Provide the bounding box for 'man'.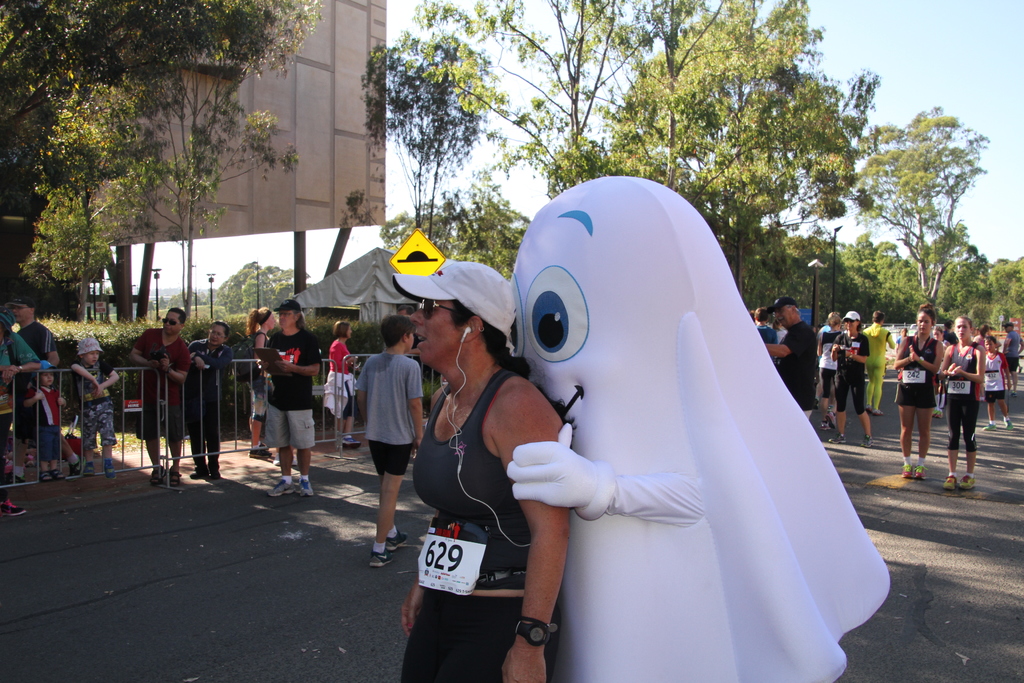
bbox=(0, 296, 80, 487).
